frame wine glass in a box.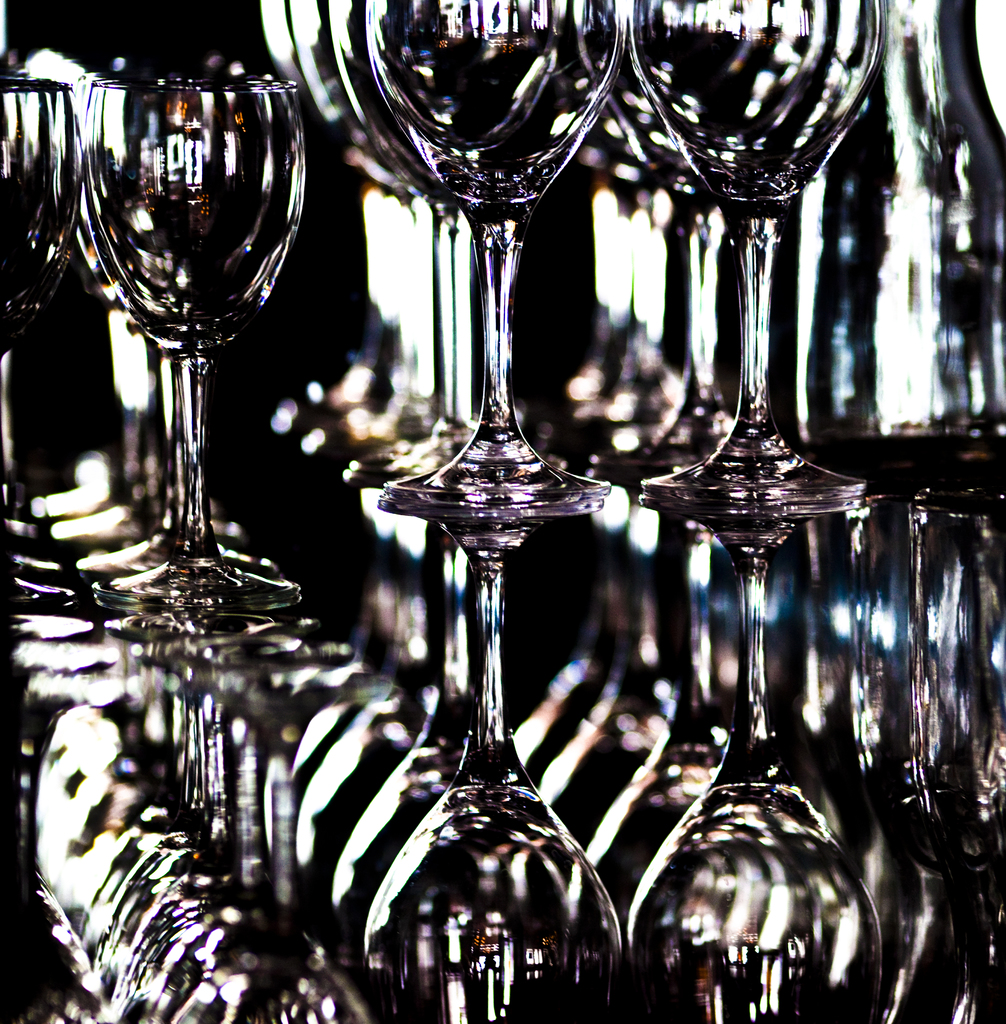
rect(623, 0, 884, 504).
